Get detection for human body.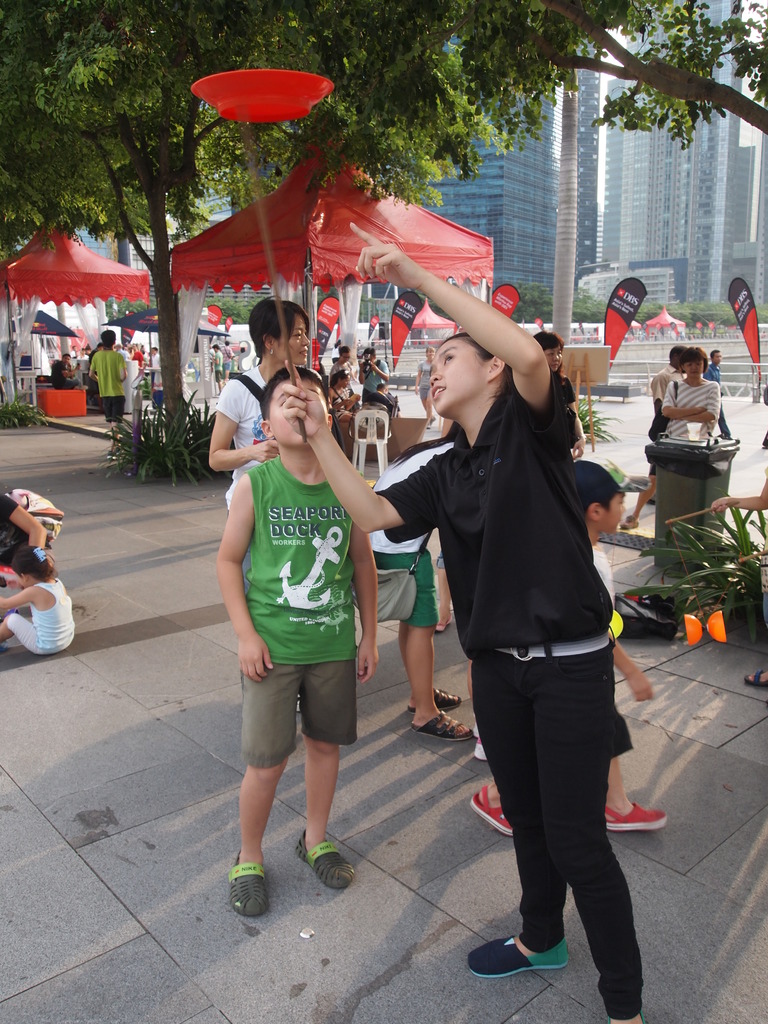
Detection: 644,367,716,438.
